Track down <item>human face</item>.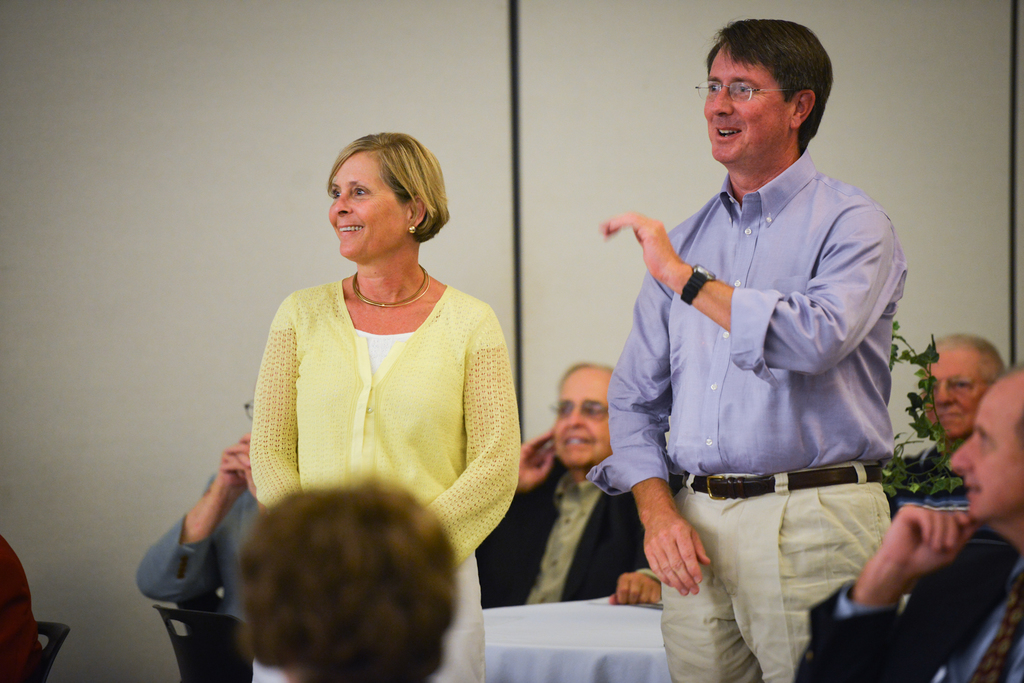
Tracked to 939:352:984:437.
